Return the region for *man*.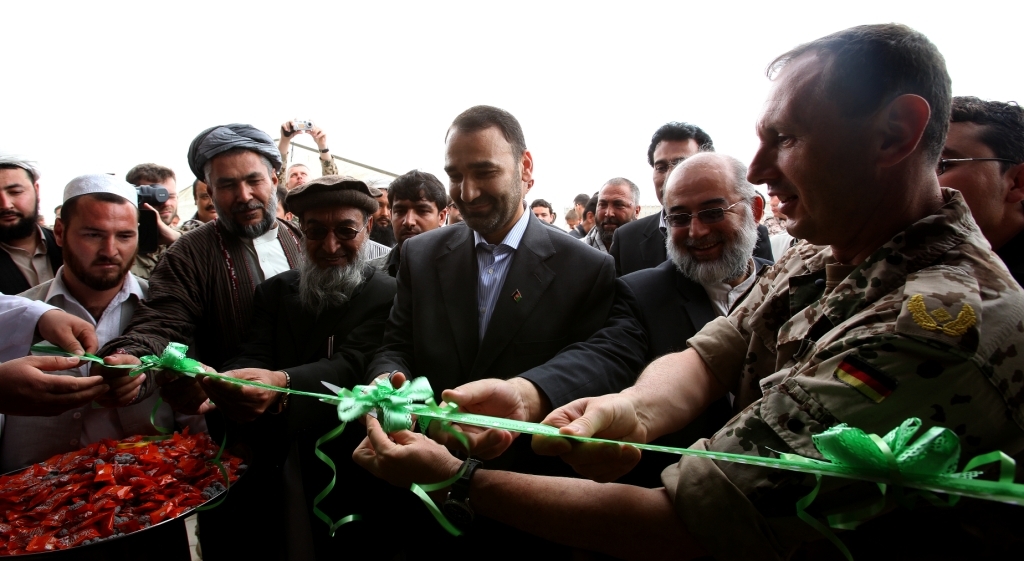
l=358, t=180, r=394, b=250.
